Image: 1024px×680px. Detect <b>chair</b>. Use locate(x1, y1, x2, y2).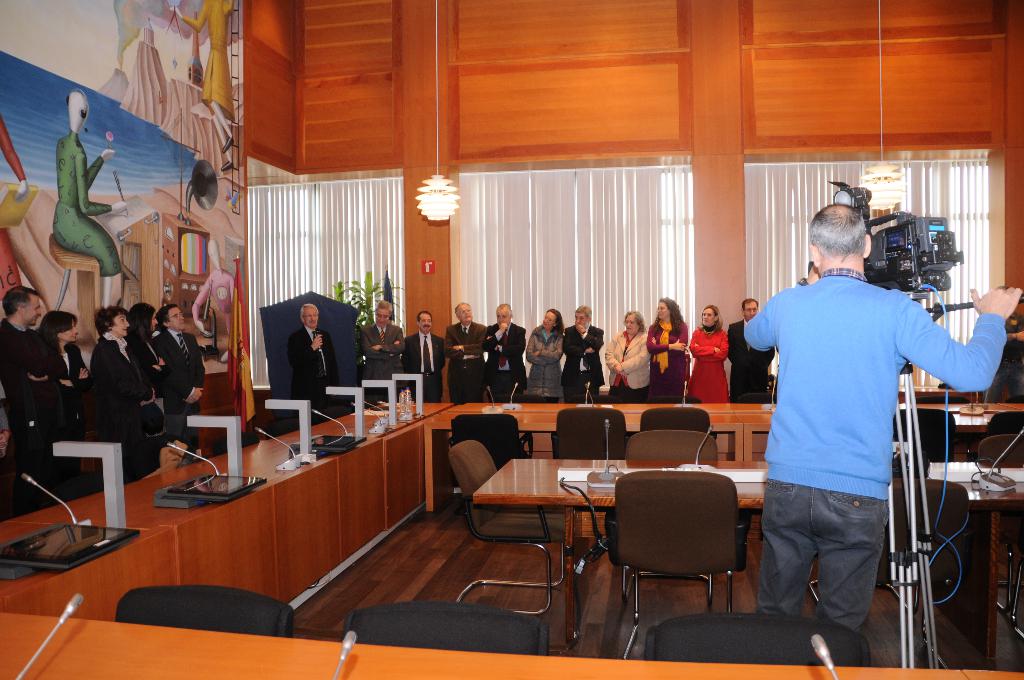
locate(979, 432, 1023, 615).
